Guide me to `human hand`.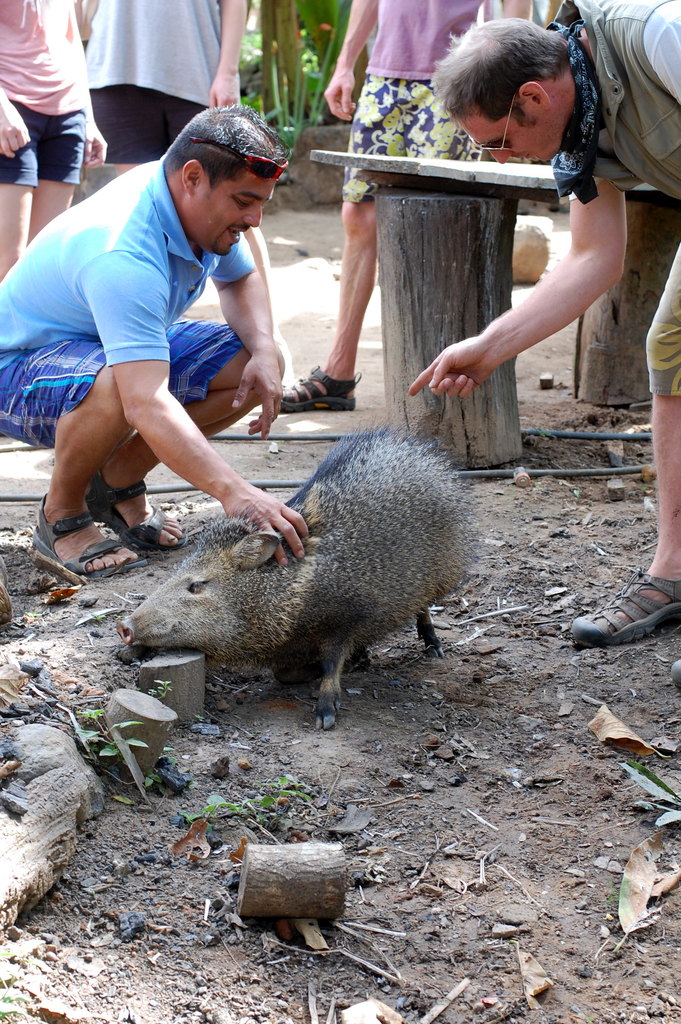
Guidance: 86,118,106,171.
